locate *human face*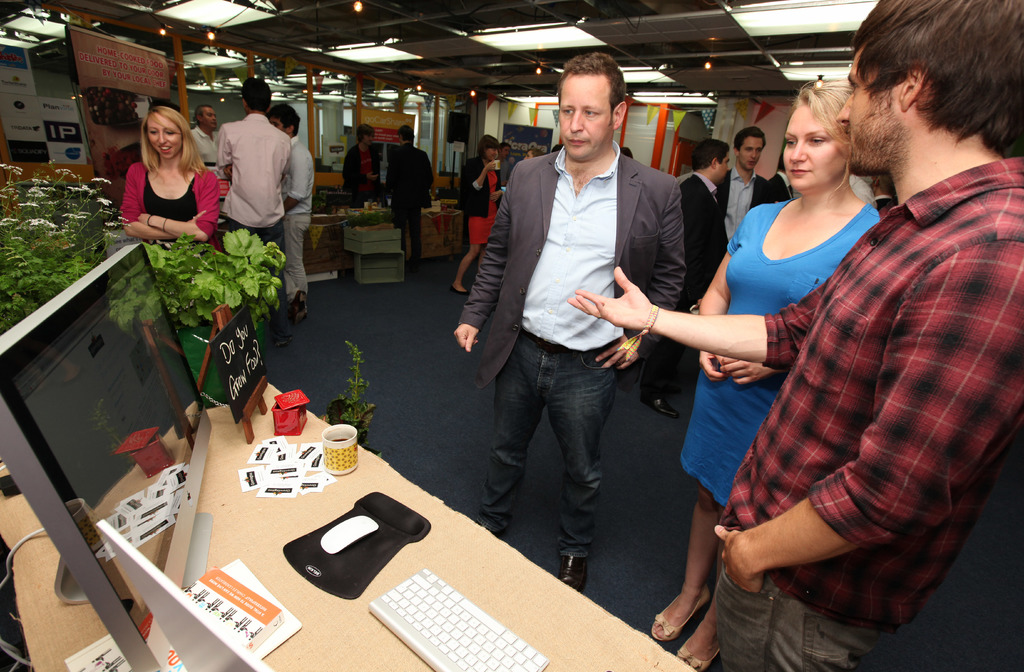
region(744, 135, 767, 172)
